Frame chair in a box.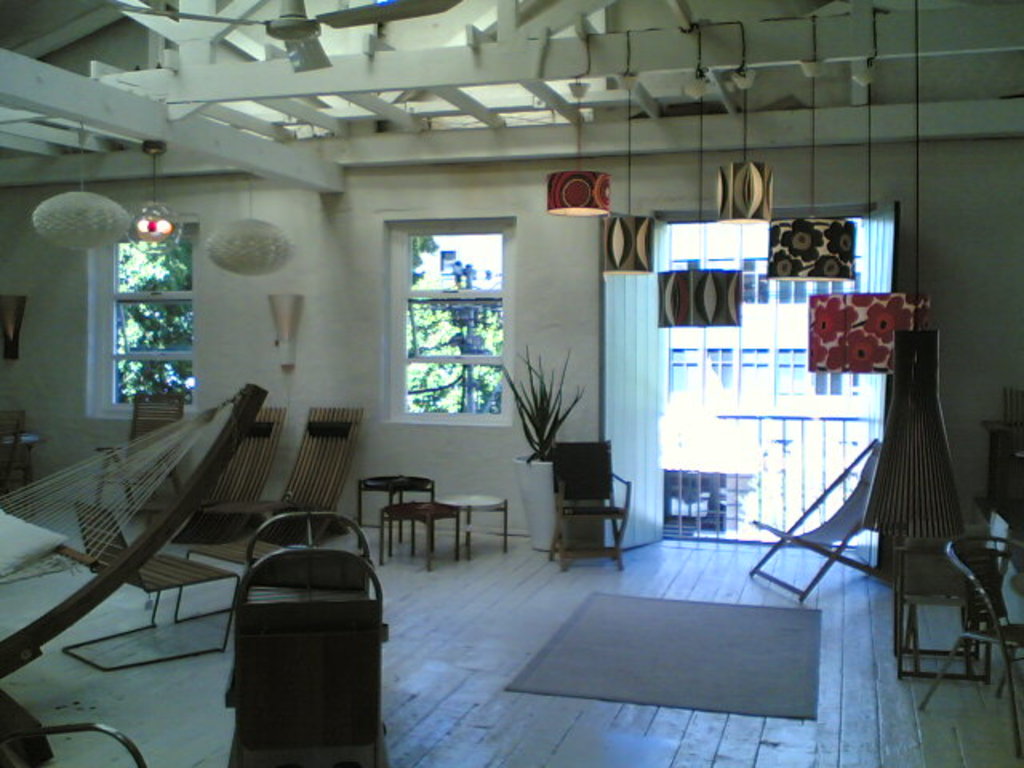
[x1=746, y1=442, x2=882, y2=606].
